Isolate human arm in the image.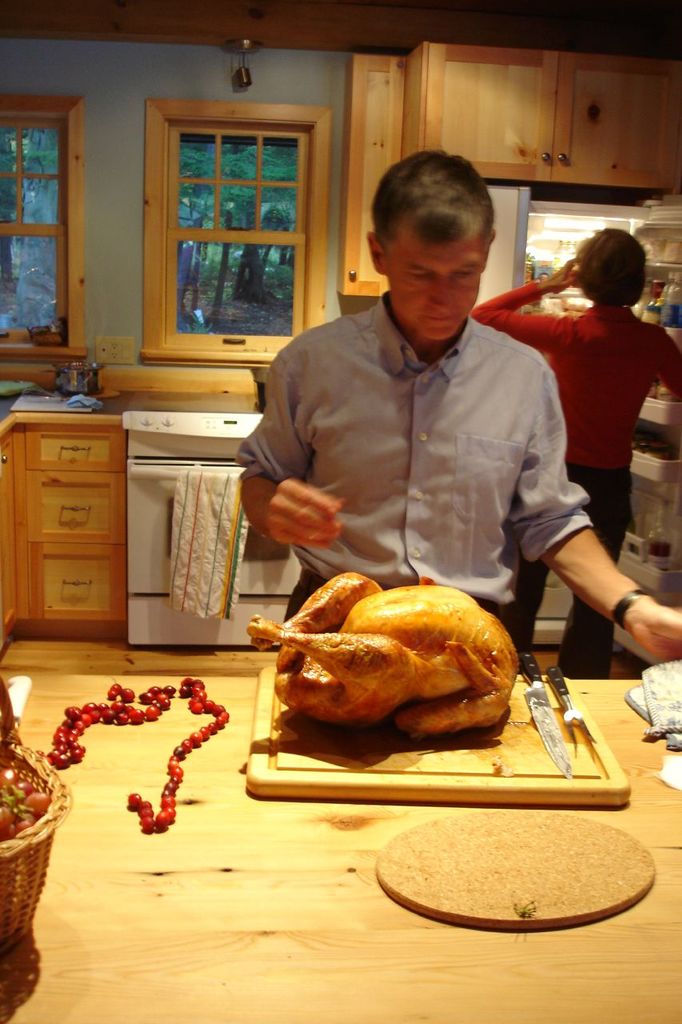
Isolated region: 233 353 358 574.
